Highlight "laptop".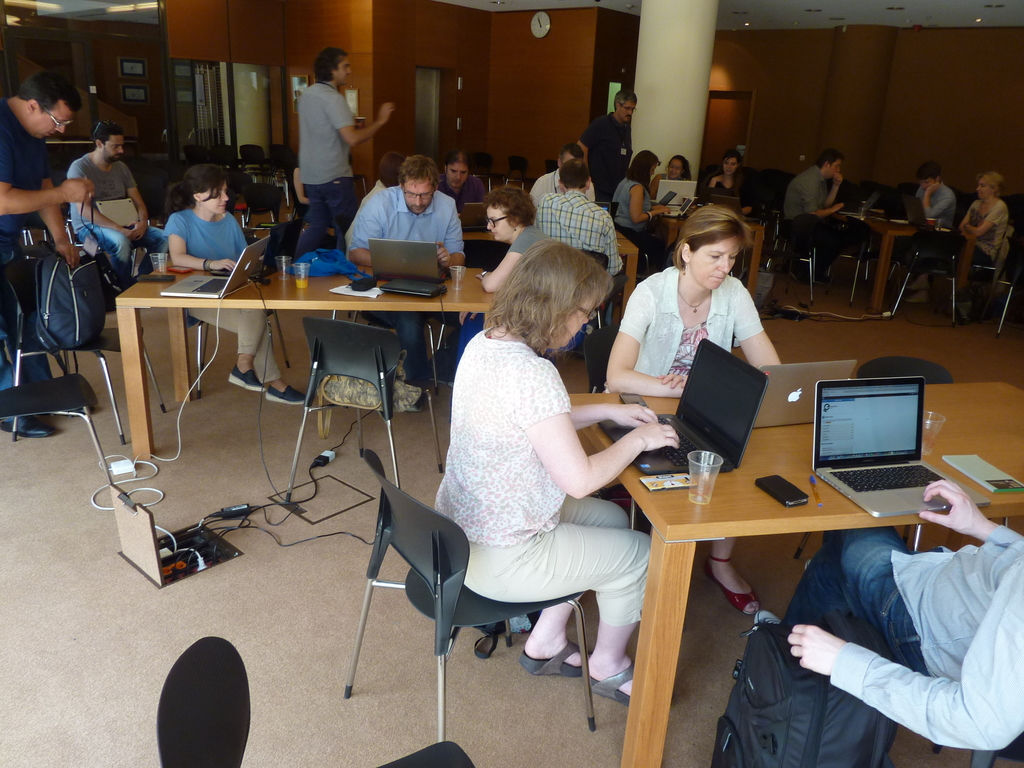
Highlighted region: pyautogui.locateOnScreen(837, 189, 883, 213).
